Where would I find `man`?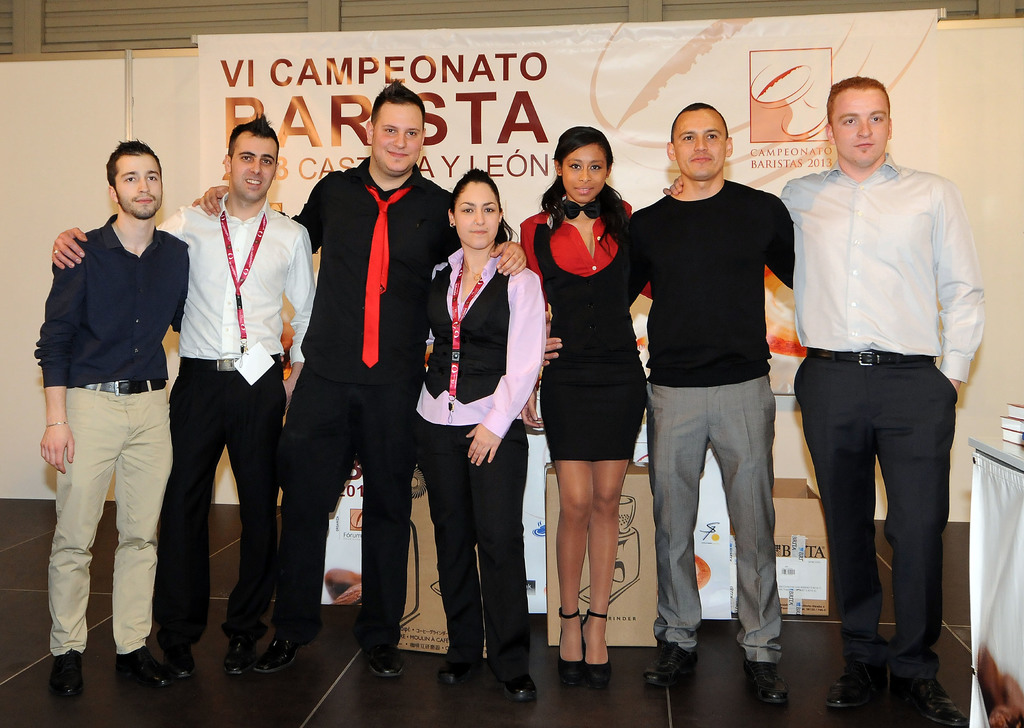
At [x1=626, y1=99, x2=797, y2=702].
